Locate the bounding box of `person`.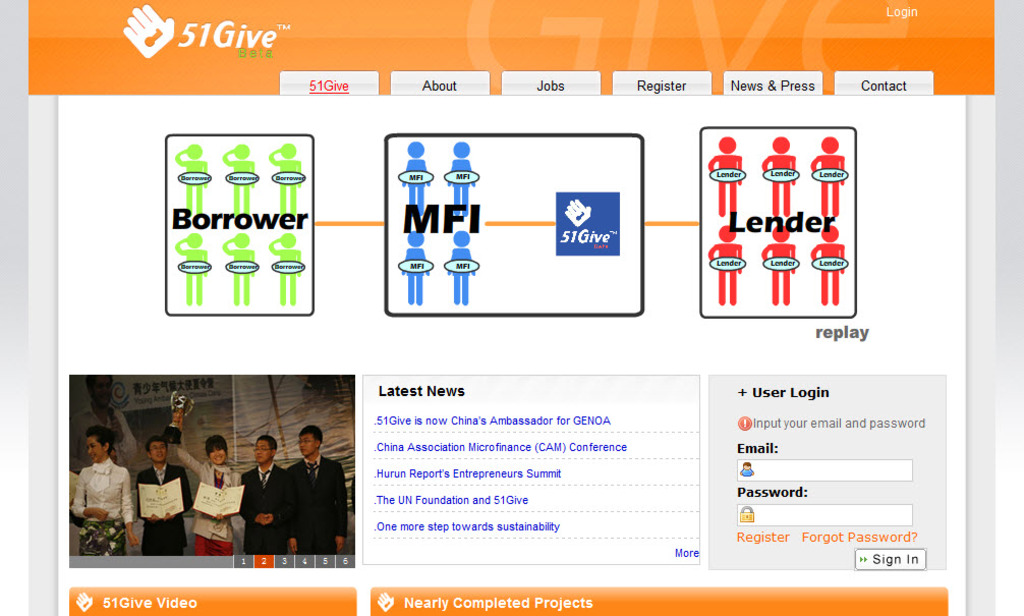
Bounding box: bbox=[70, 425, 134, 556].
